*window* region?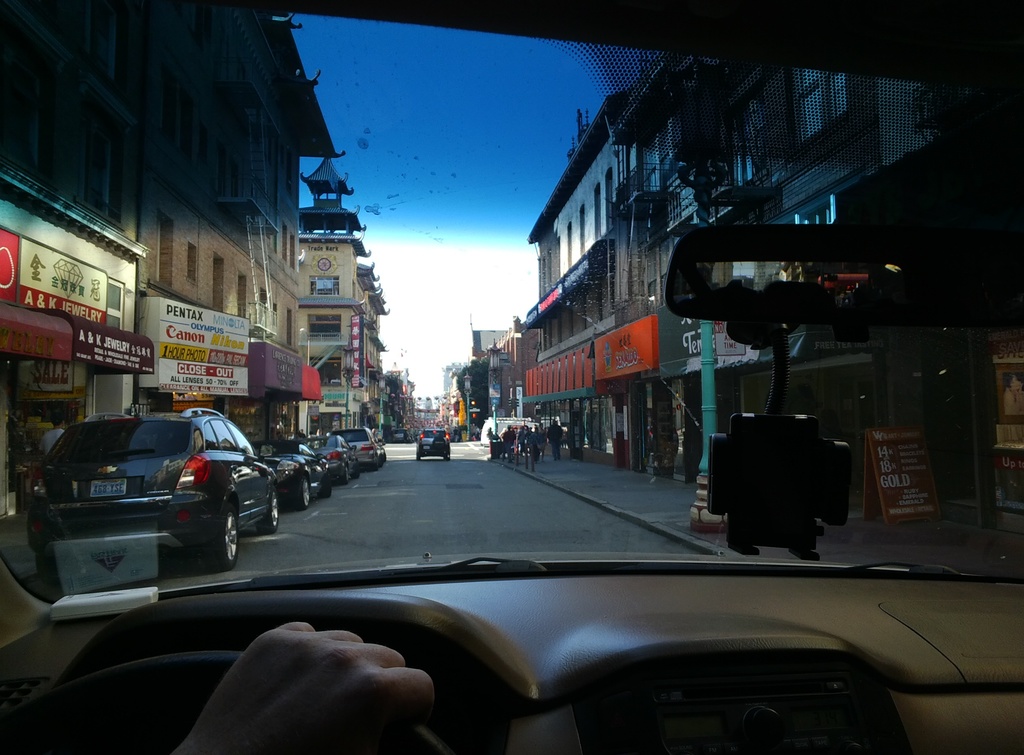
left=228, top=421, right=255, bottom=454
